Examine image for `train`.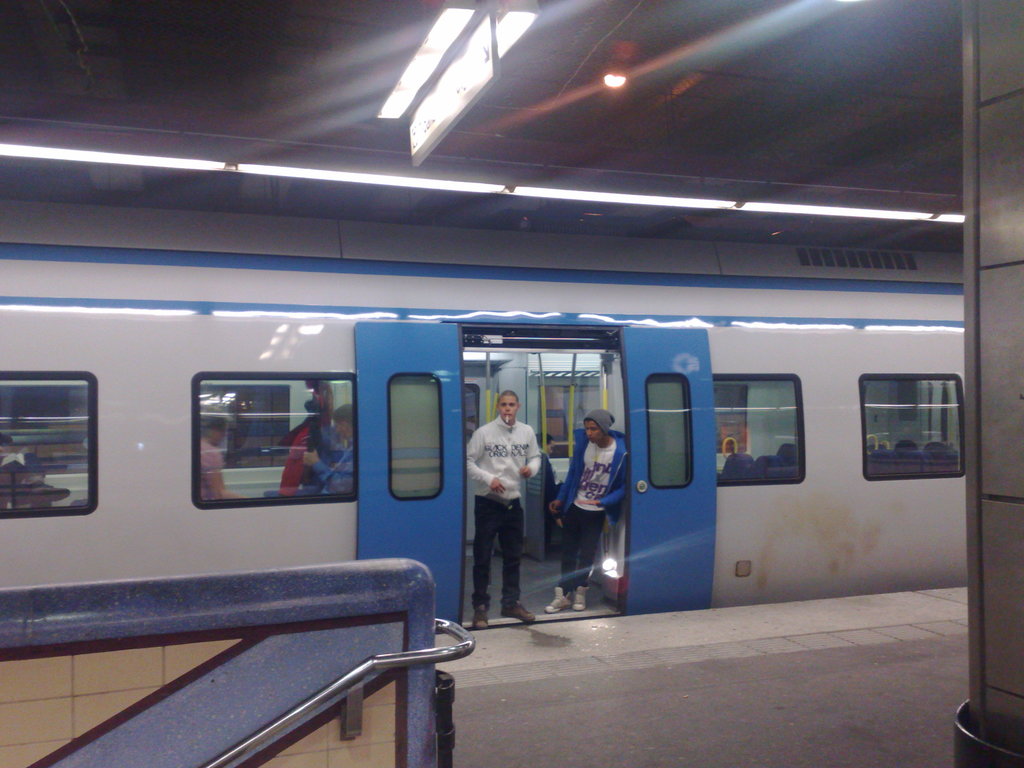
Examination result: box=[0, 191, 968, 634].
